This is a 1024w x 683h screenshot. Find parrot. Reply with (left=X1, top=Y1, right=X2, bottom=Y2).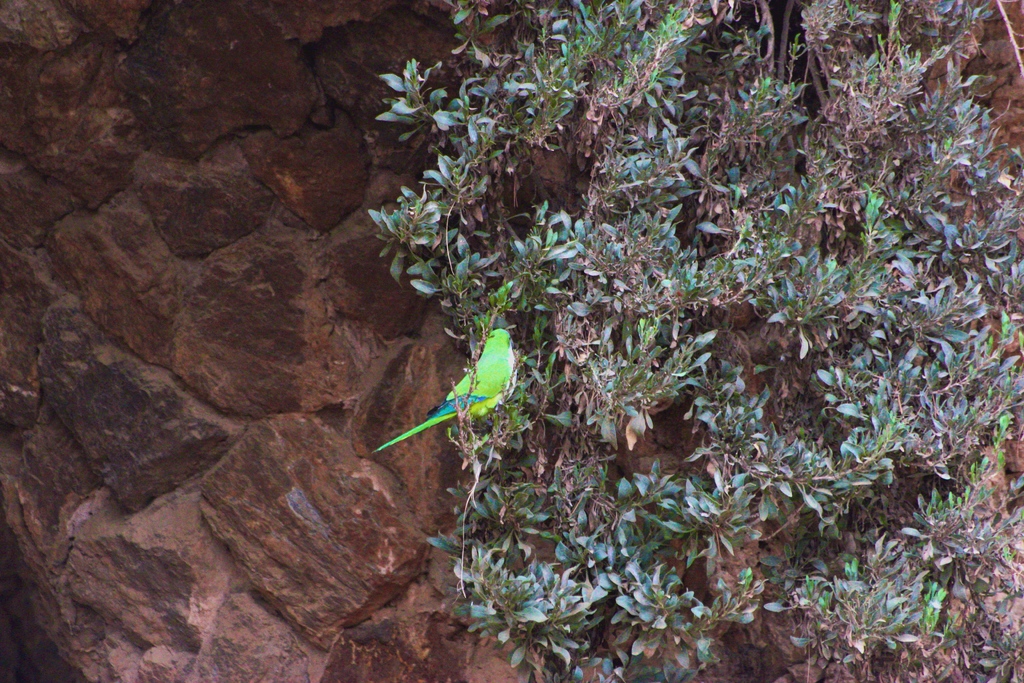
(left=371, top=327, right=518, bottom=456).
